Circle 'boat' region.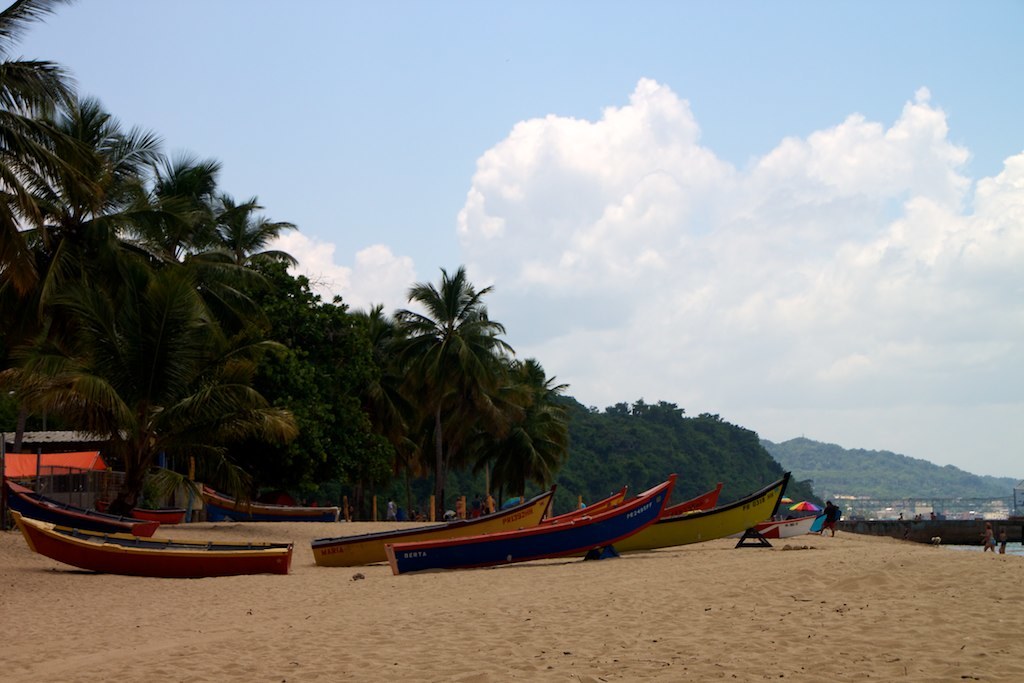
Region: rect(664, 481, 723, 517).
